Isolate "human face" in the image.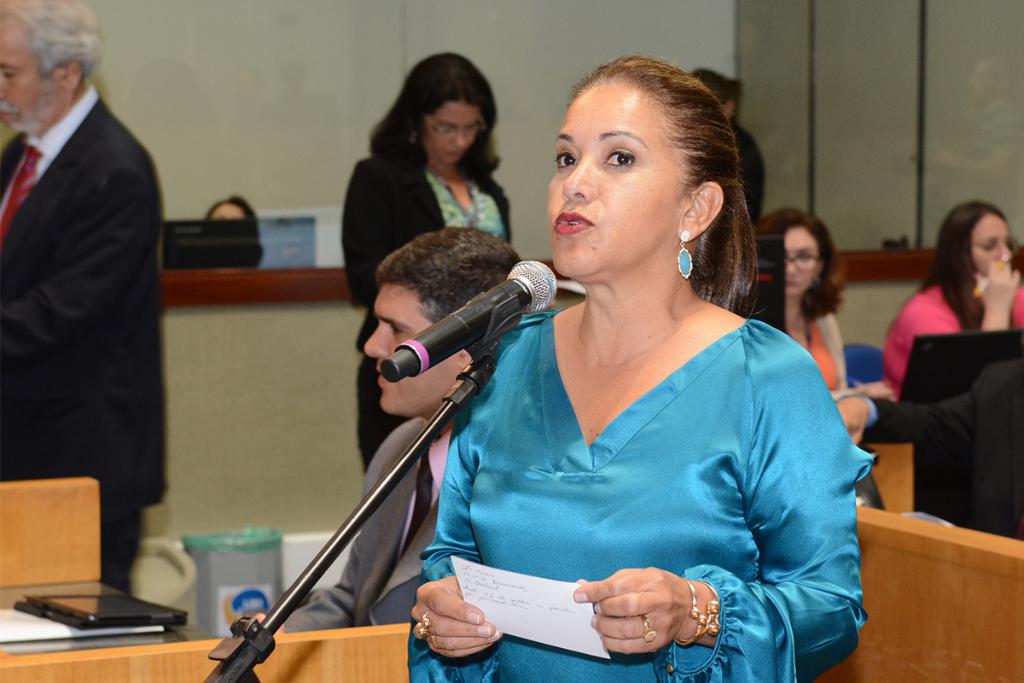
Isolated region: rect(361, 285, 455, 415).
